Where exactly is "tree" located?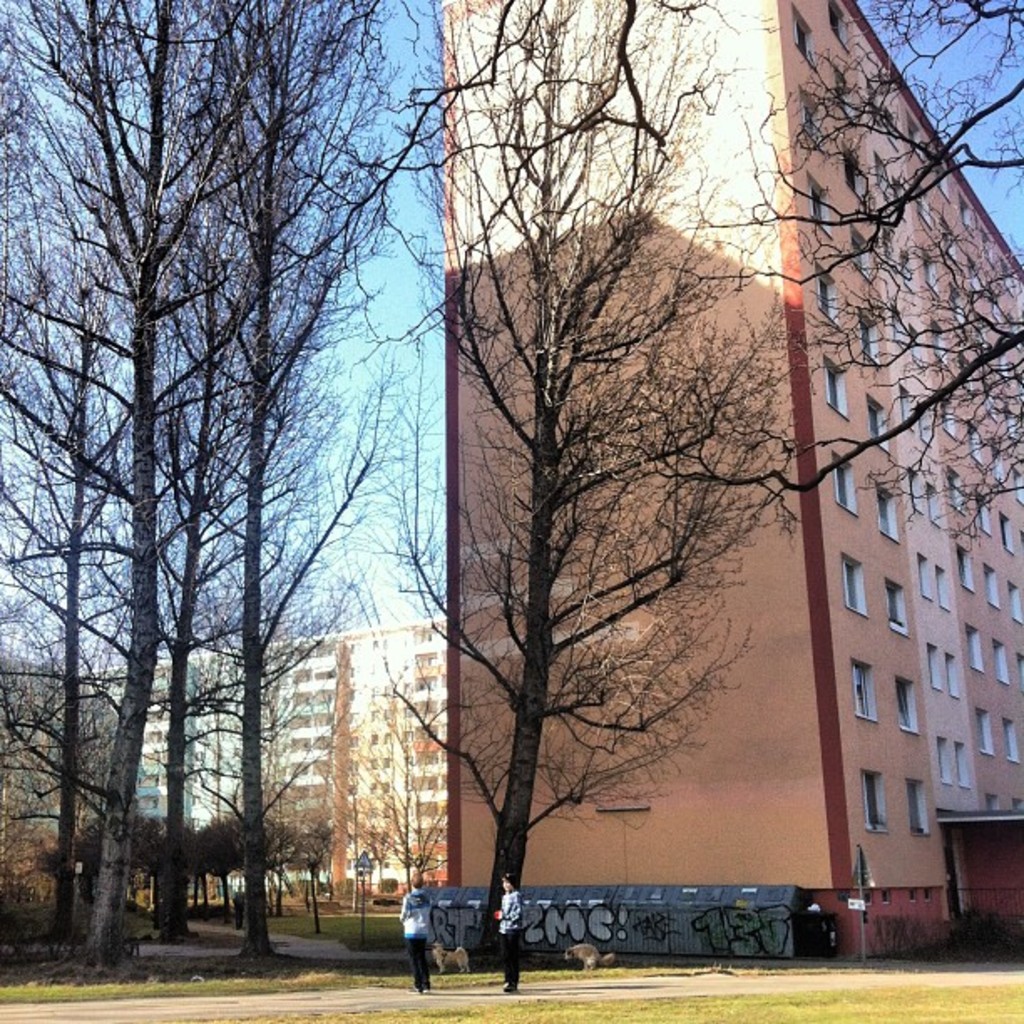
Its bounding box is <bbox>330, 13, 880, 1001</bbox>.
